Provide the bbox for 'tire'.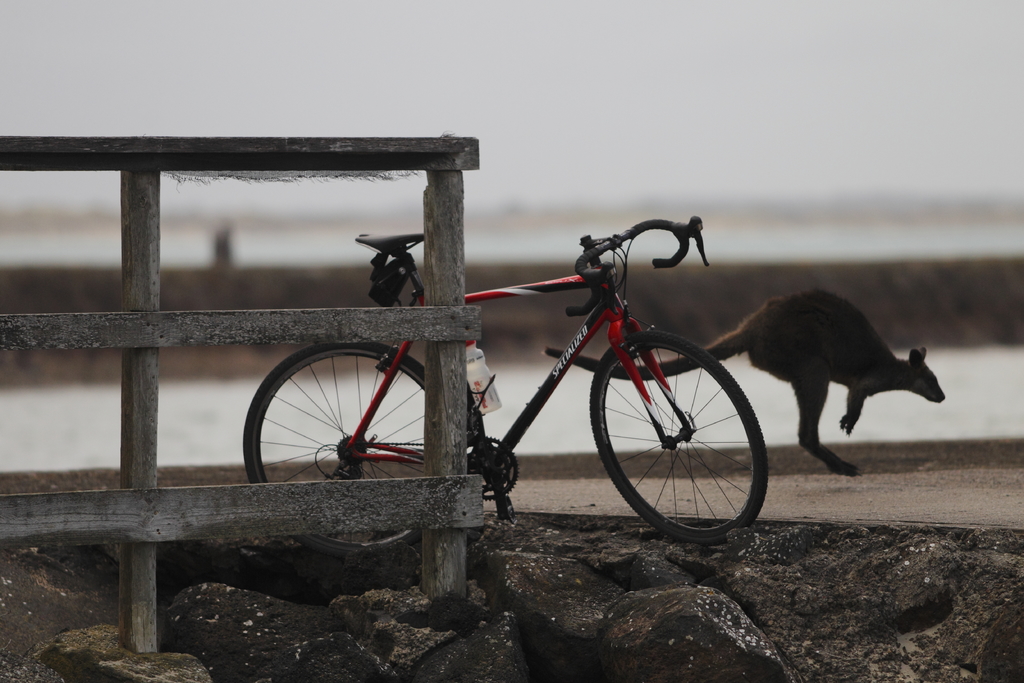
locate(602, 327, 765, 546).
